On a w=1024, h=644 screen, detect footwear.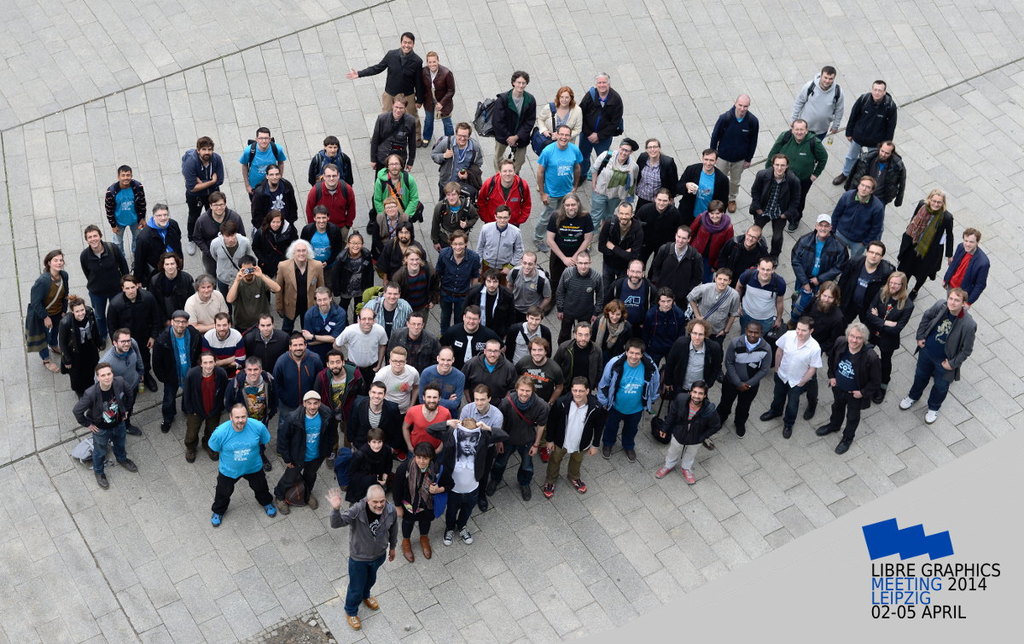
[787,220,800,232].
